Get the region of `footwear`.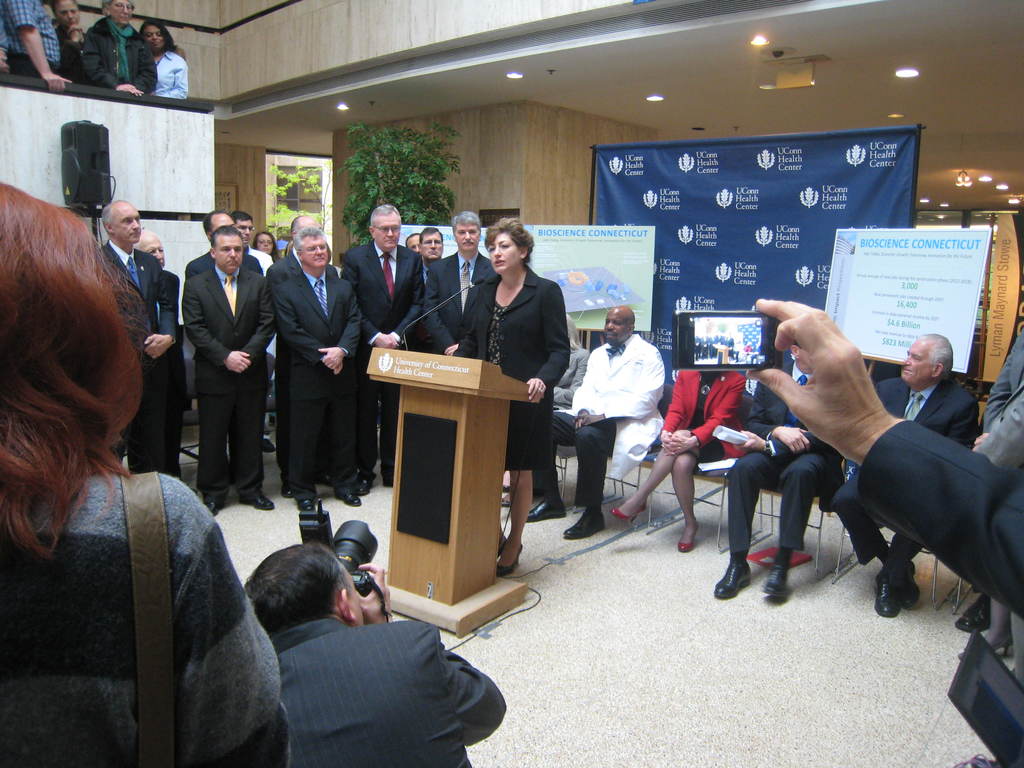
564, 513, 605, 540.
